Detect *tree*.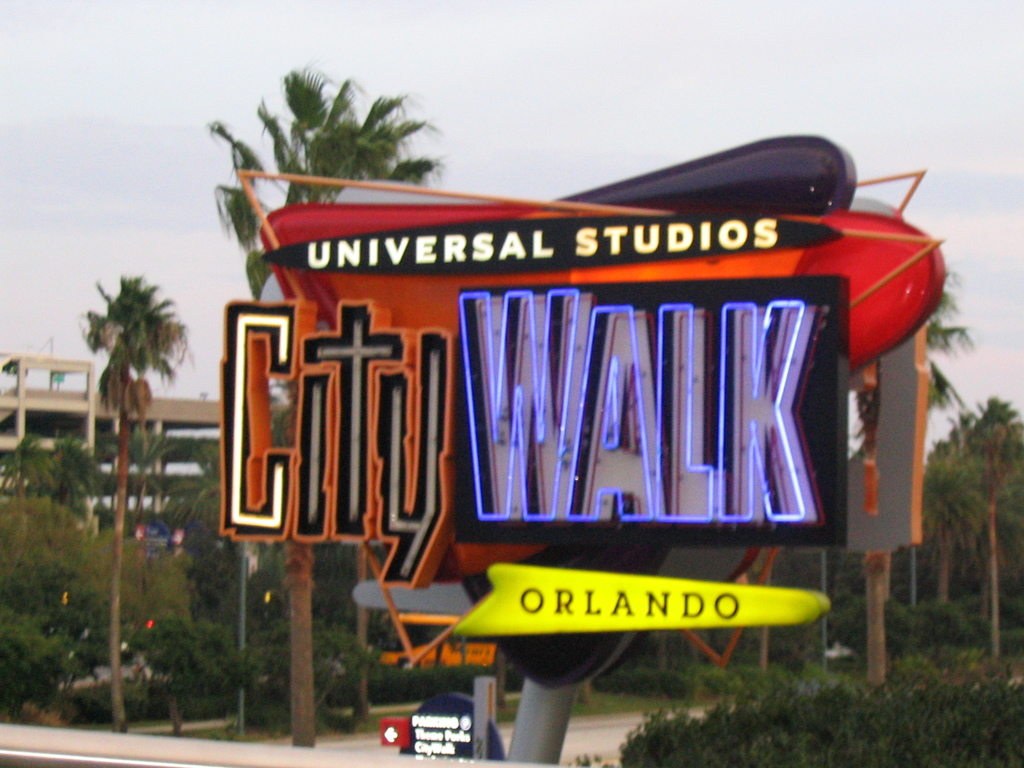
Detected at <region>186, 456, 256, 627</region>.
